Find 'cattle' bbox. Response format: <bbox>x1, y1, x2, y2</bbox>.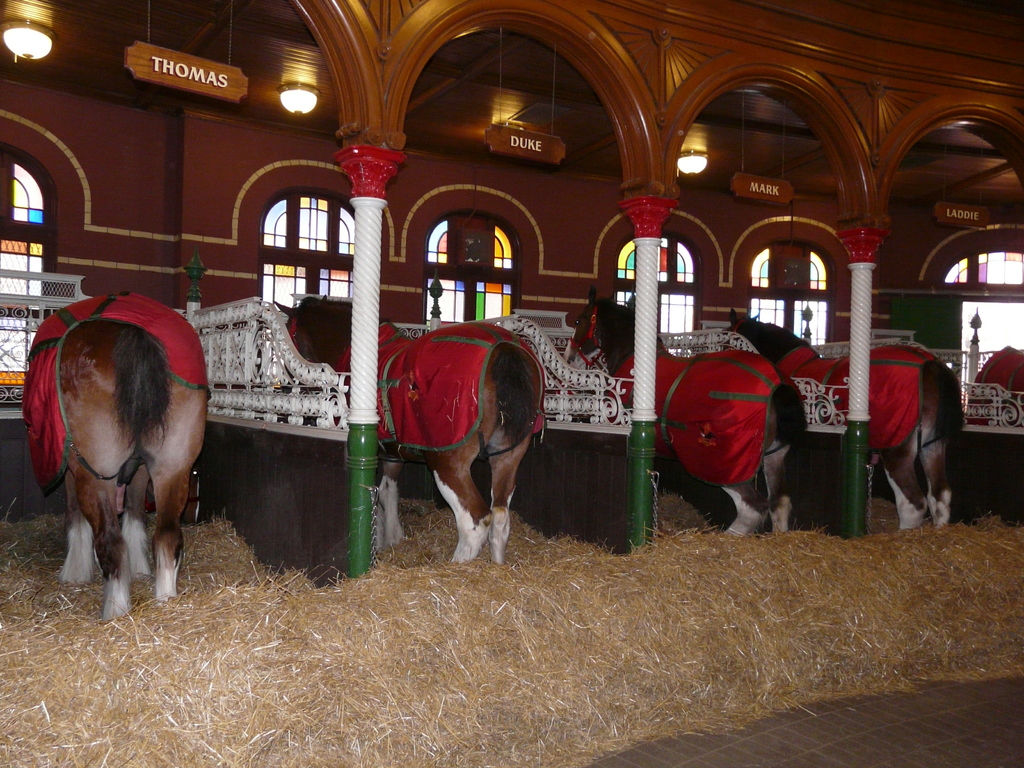
<bbox>562, 301, 810, 541</bbox>.
